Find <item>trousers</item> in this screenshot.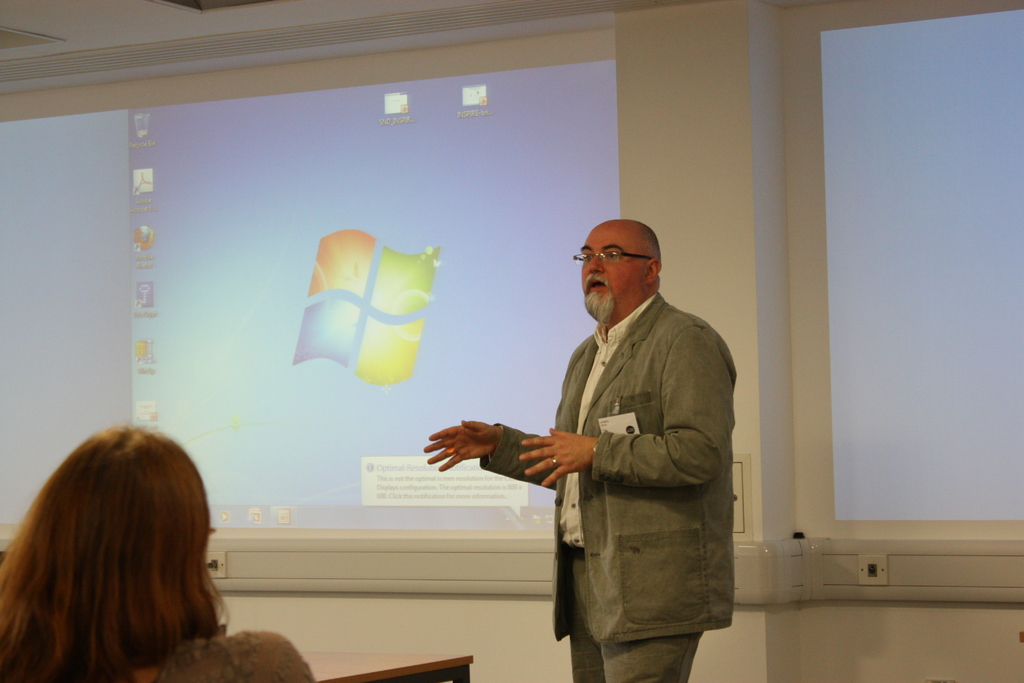
The bounding box for <item>trousers</item> is l=566, t=543, r=706, b=682.
